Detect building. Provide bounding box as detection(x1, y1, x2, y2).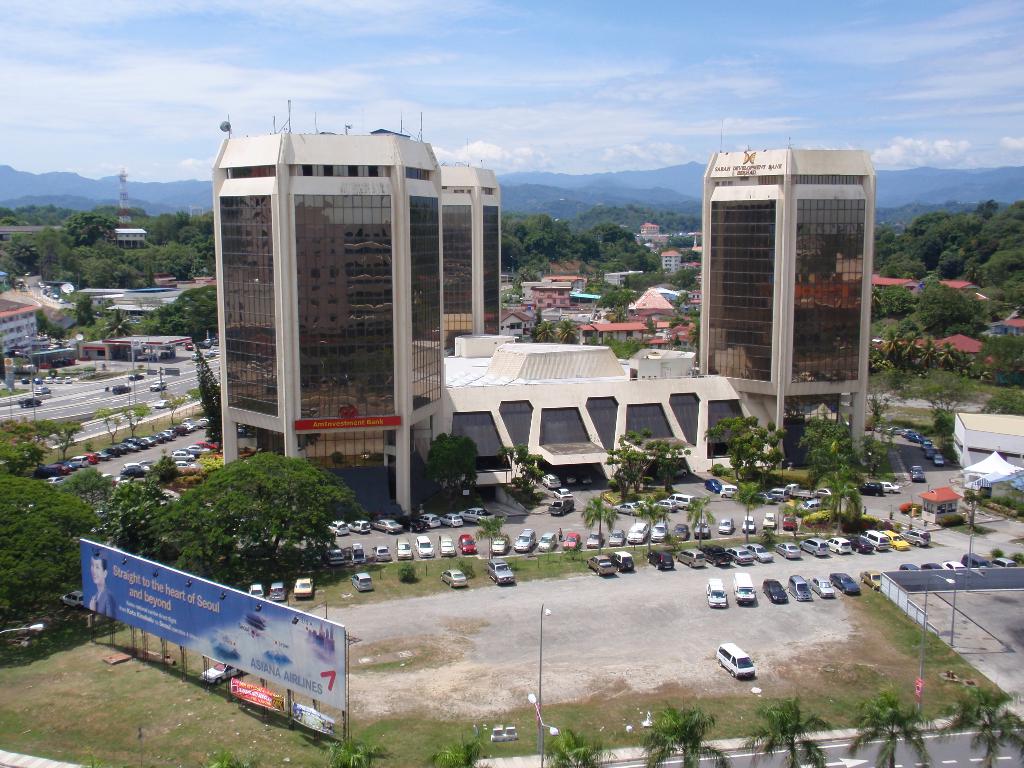
detection(210, 100, 442, 517).
